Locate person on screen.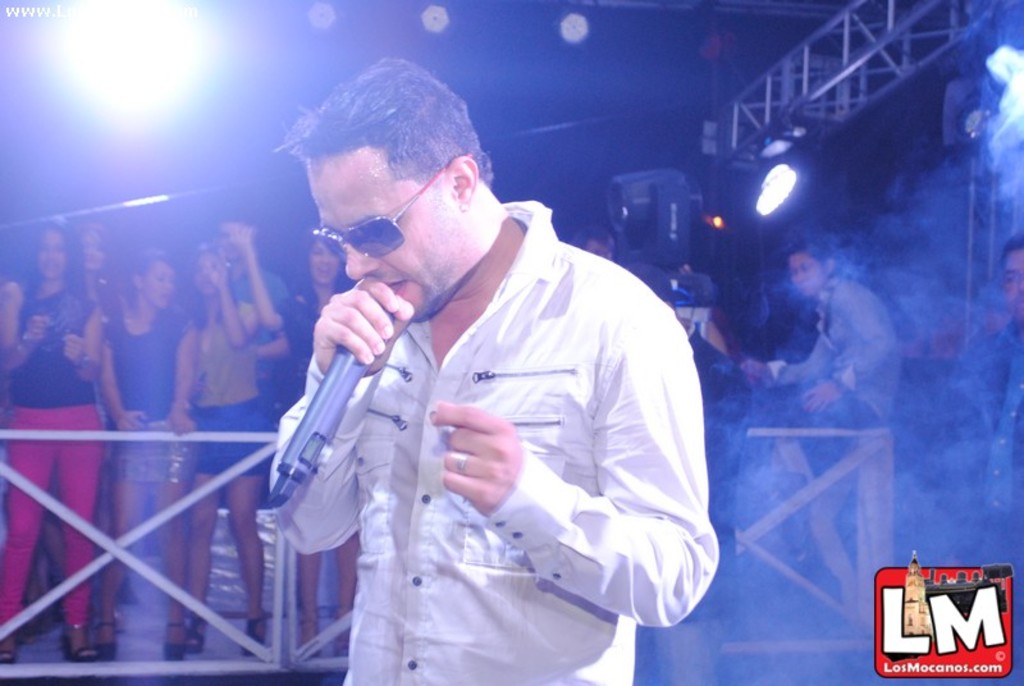
On screen at 0/220/93/660.
